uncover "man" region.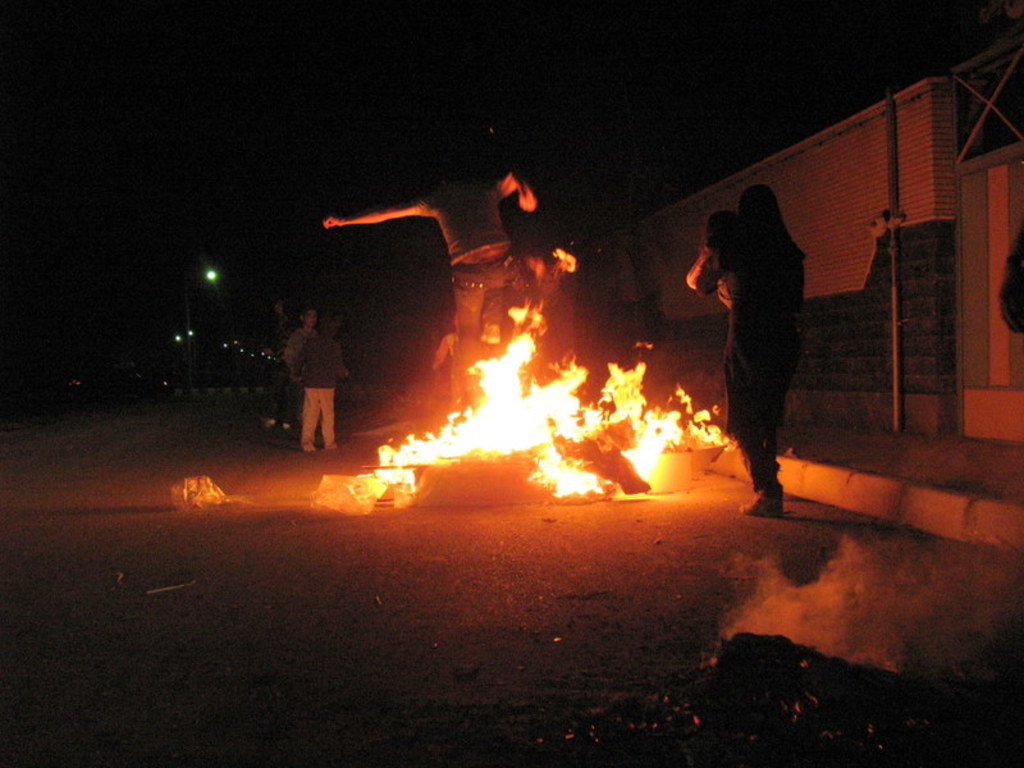
Uncovered: 289,297,360,454.
